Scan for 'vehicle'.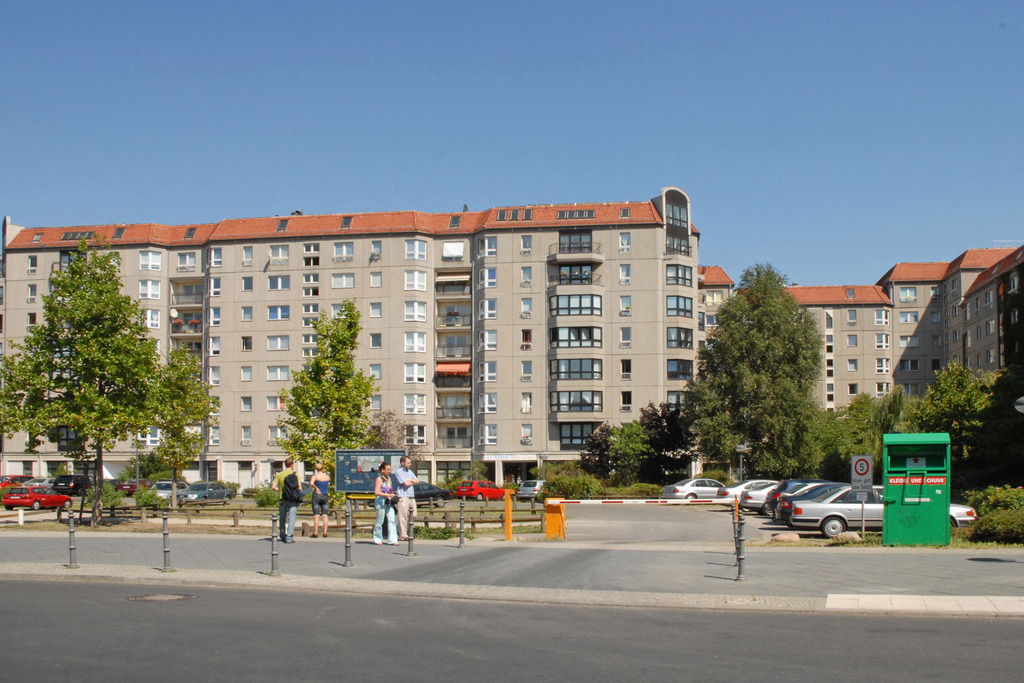
Scan result: crop(758, 480, 824, 509).
